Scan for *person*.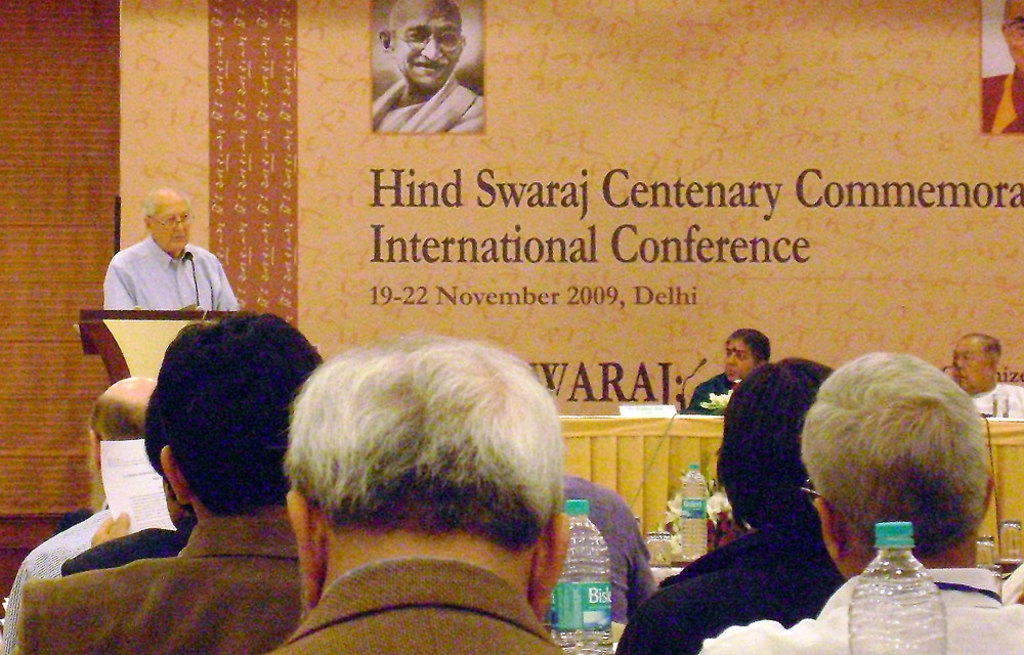
Scan result: detection(269, 330, 589, 654).
